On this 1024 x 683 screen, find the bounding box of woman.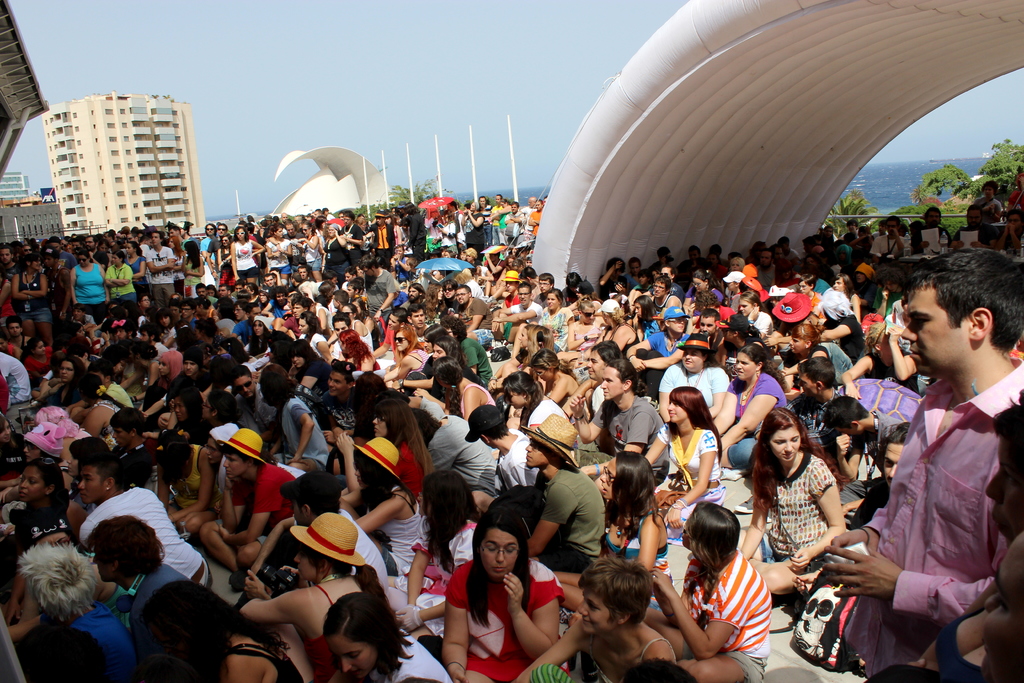
Bounding box: bbox=(436, 513, 552, 680).
